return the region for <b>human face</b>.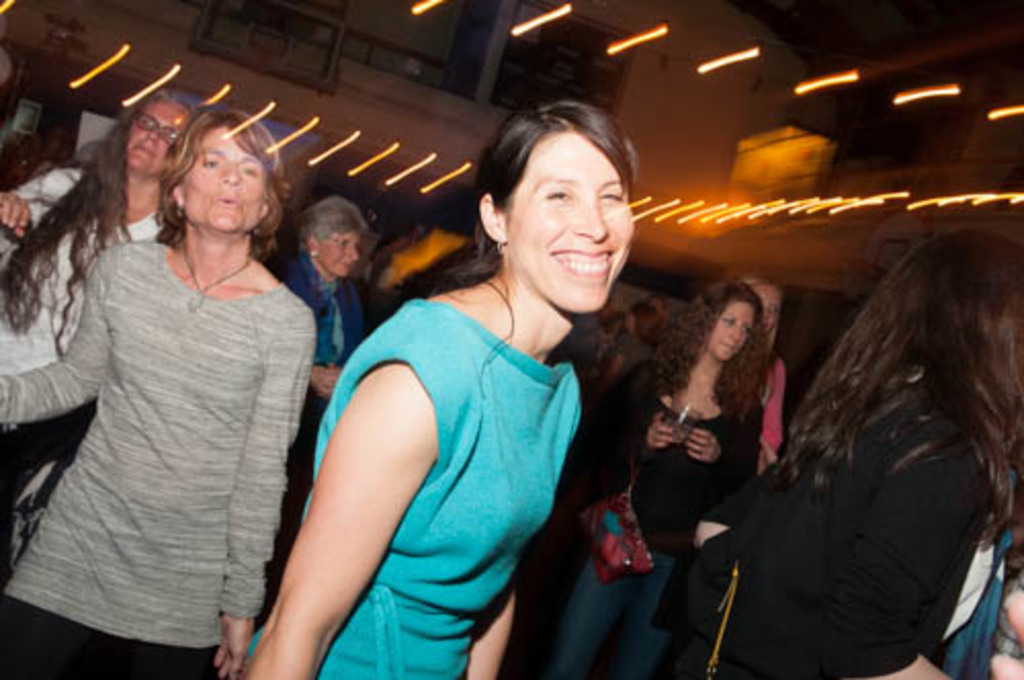
BBox(754, 283, 782, 334).
